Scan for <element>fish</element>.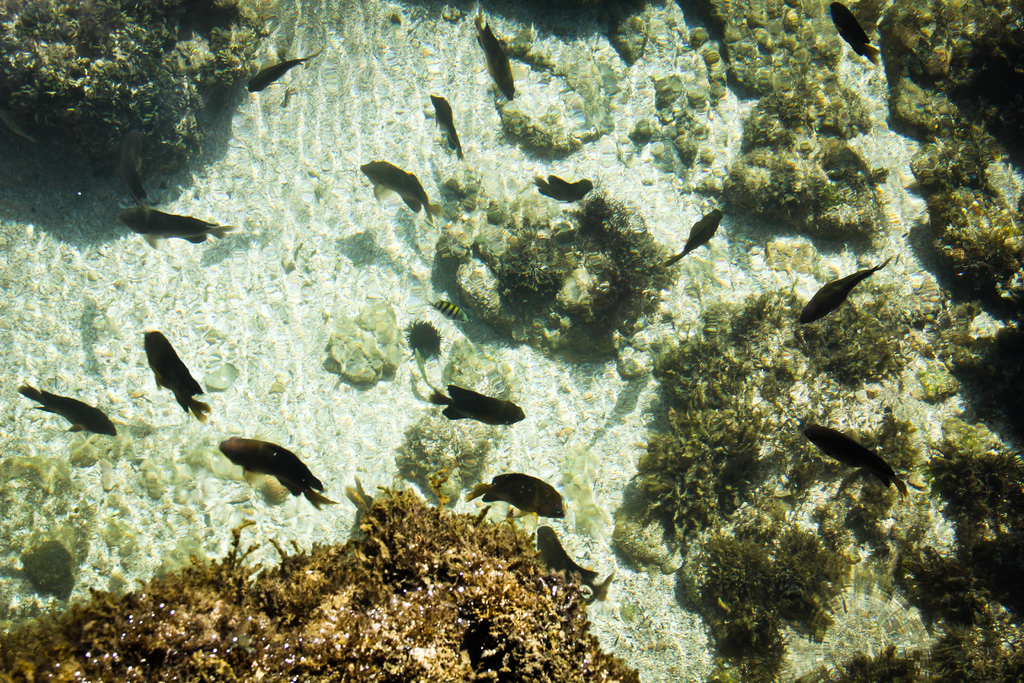
Scan result: 664, 210, 721, 265.
